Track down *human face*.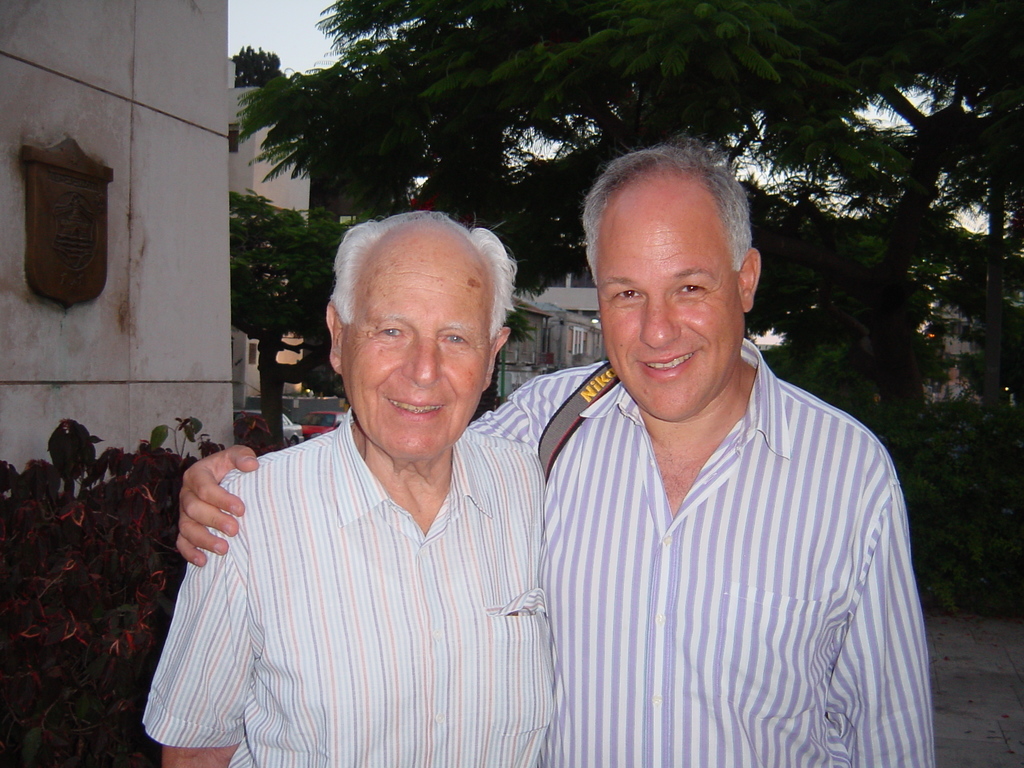
Tracked to <box>341,241,487,446</box>.
